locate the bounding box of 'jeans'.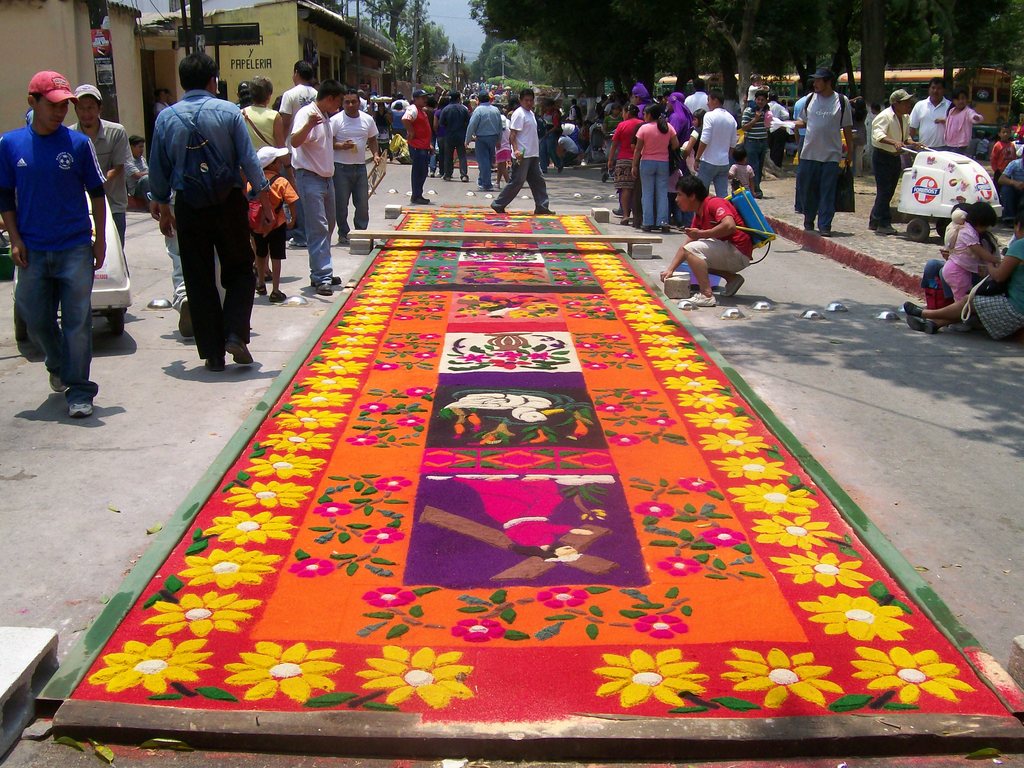
Bounding box: bbox(337, 159, 367, 232).
